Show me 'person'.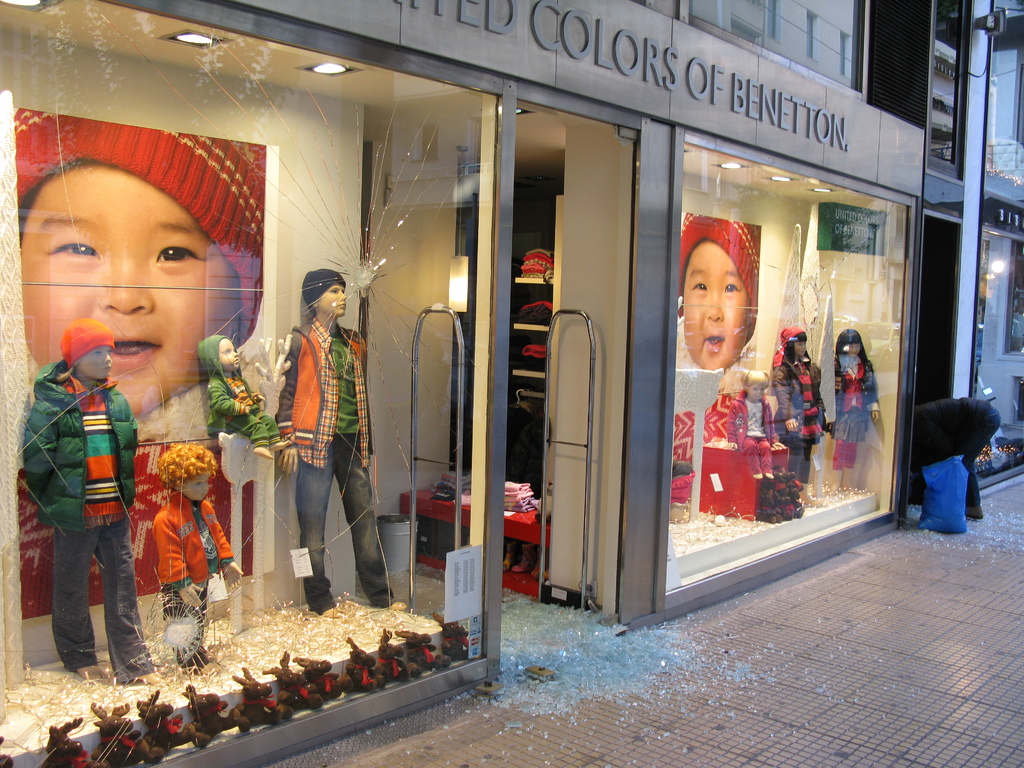
'person' is here: <box>823,333,878,455</box>.
